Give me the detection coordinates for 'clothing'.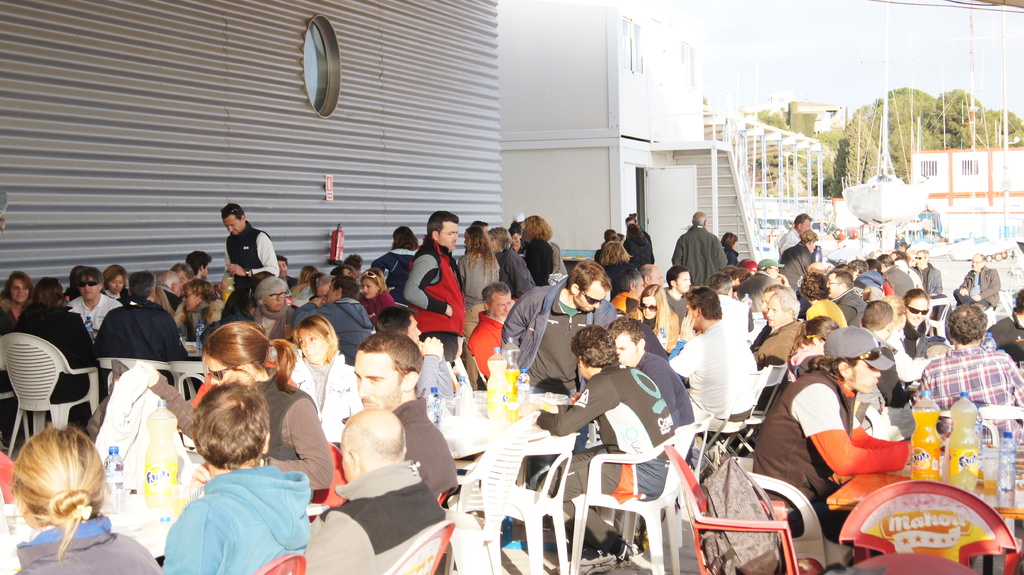
rect(150, 373, 331, 492).
